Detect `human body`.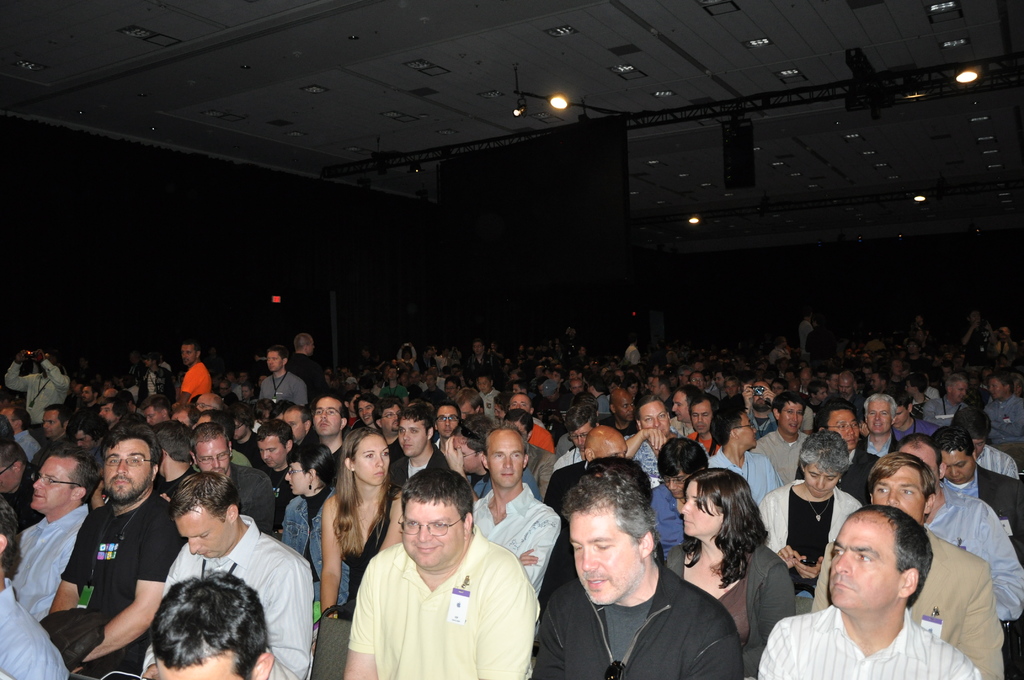
Detected at [left=753, top=385, right=808, bottom=492].
